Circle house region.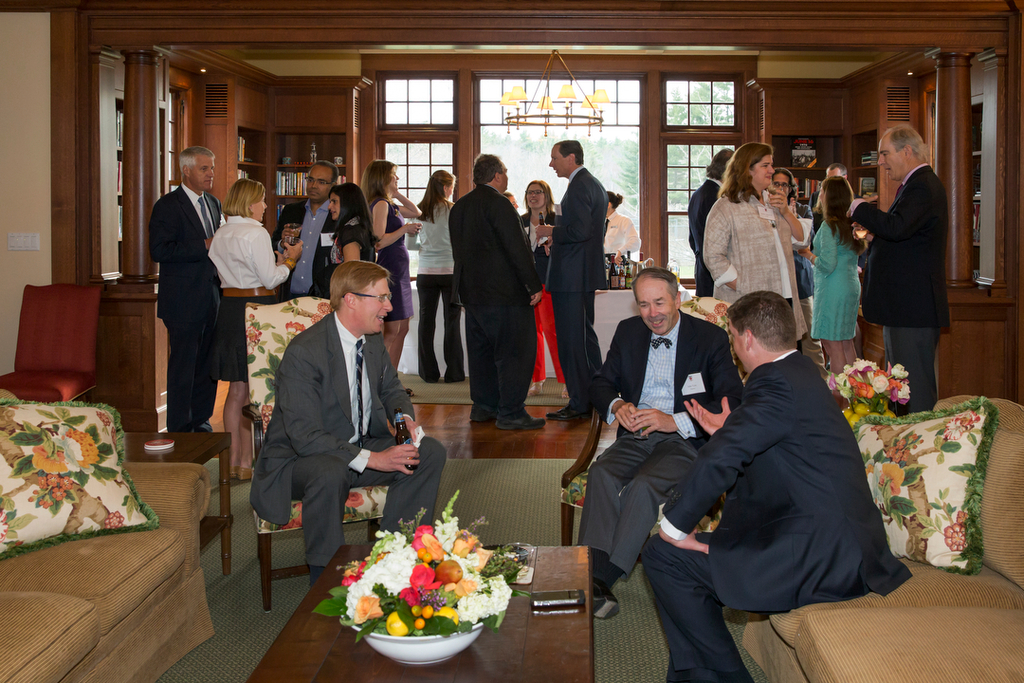
Region: 0/0/1023/682.
